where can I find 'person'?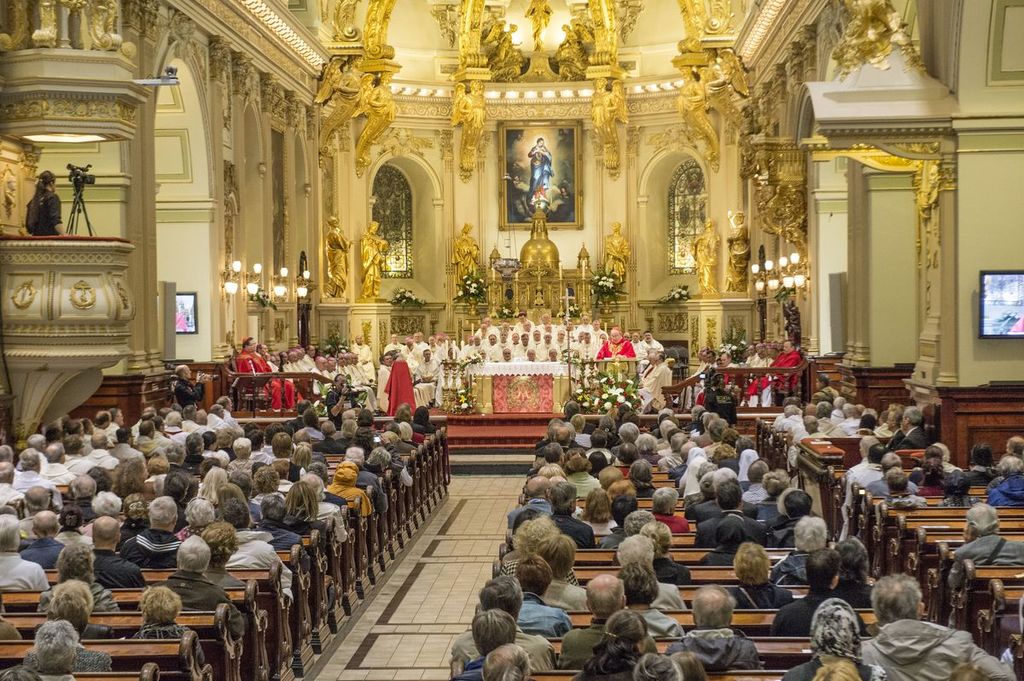
You can find it at l=605, t=224, r=626, b=294.
